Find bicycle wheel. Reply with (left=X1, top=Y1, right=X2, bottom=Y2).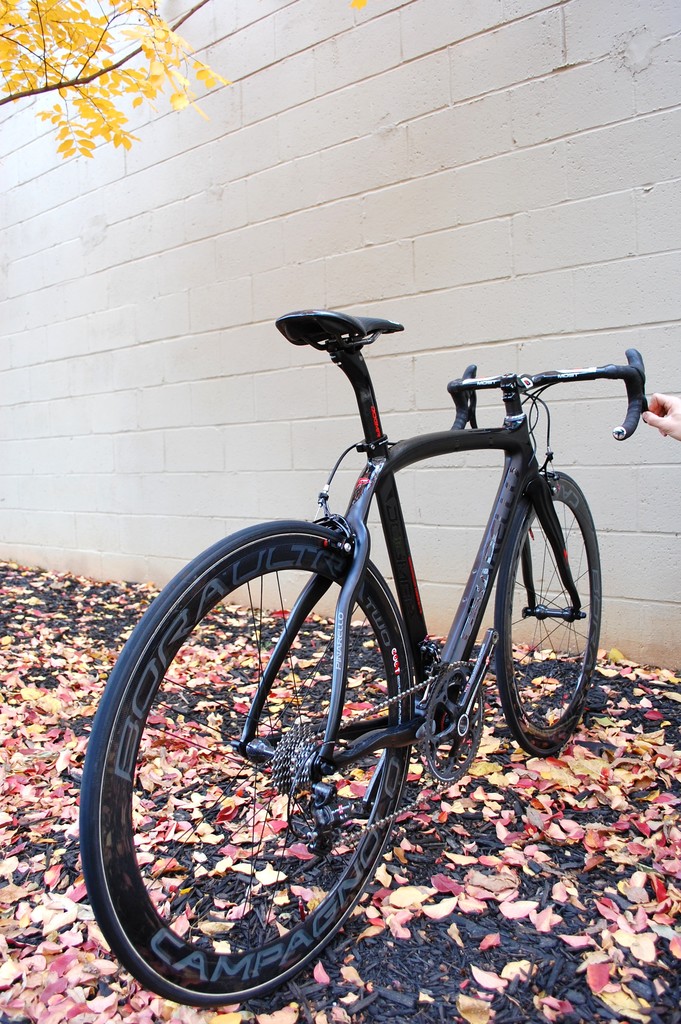
(left=111, top=515, right=443, bottom=1023).
